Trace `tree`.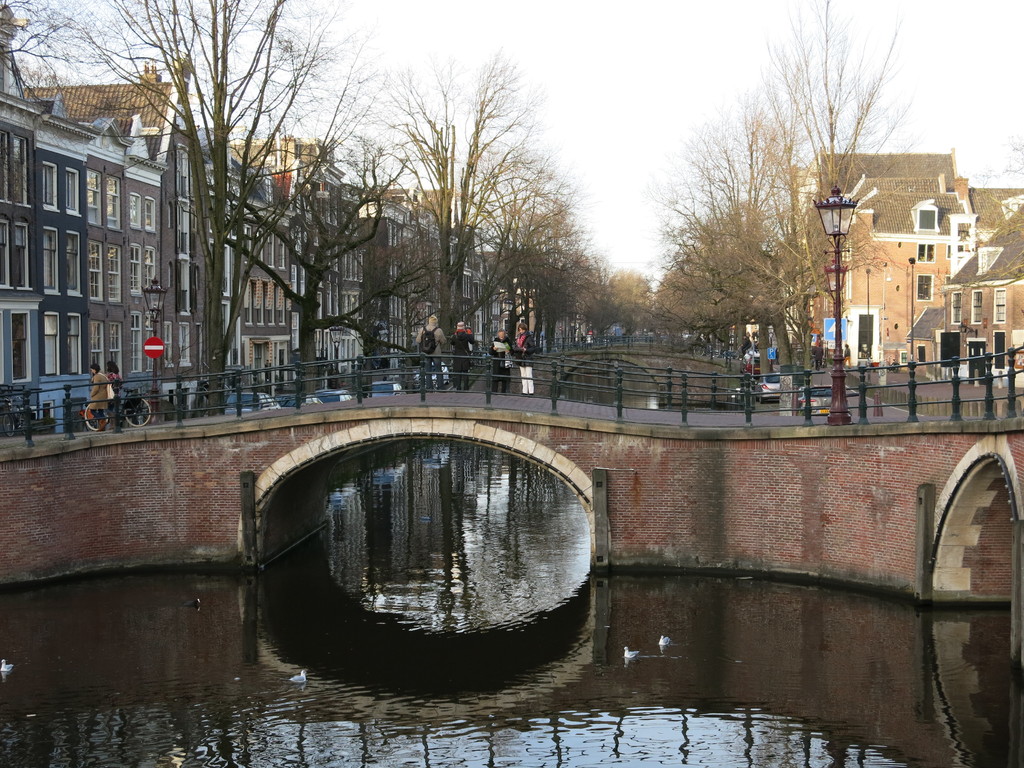
Traced to [673, 130, 797, 368].
